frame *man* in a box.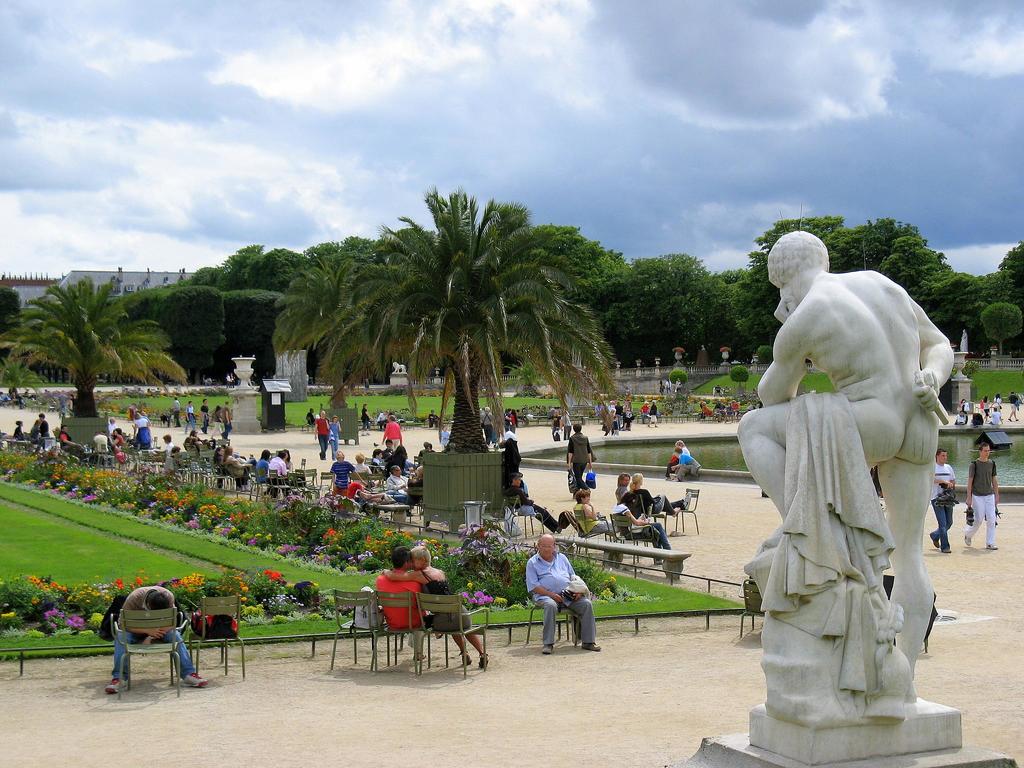
crop(737, 226, 969, 733).
